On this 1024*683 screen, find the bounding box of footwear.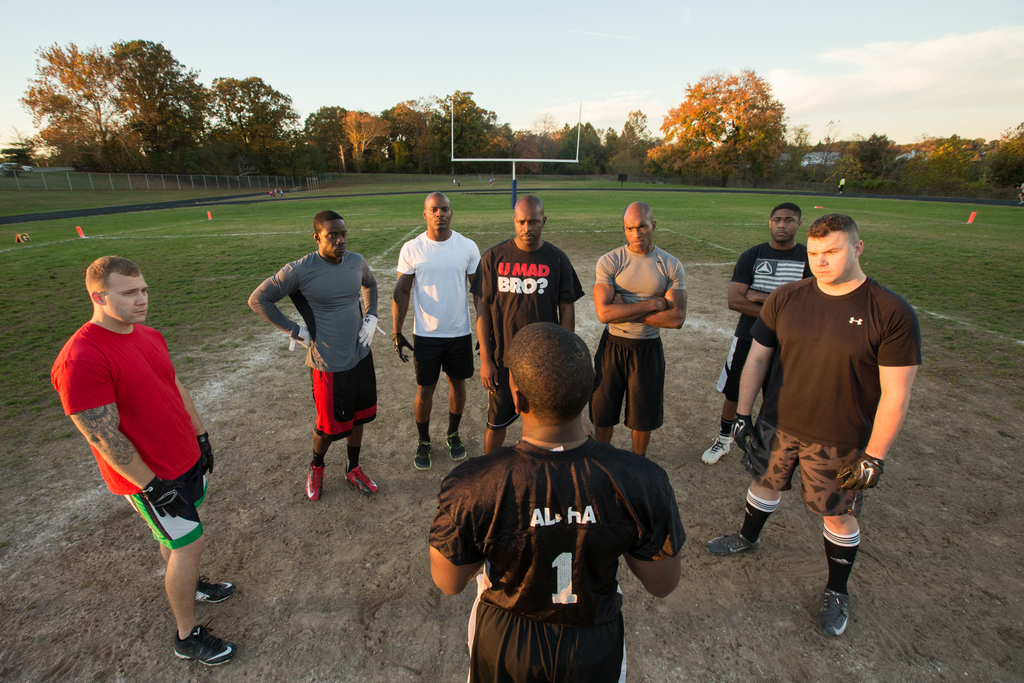
Bounding box: BBox(344, 459, 376, 497).
